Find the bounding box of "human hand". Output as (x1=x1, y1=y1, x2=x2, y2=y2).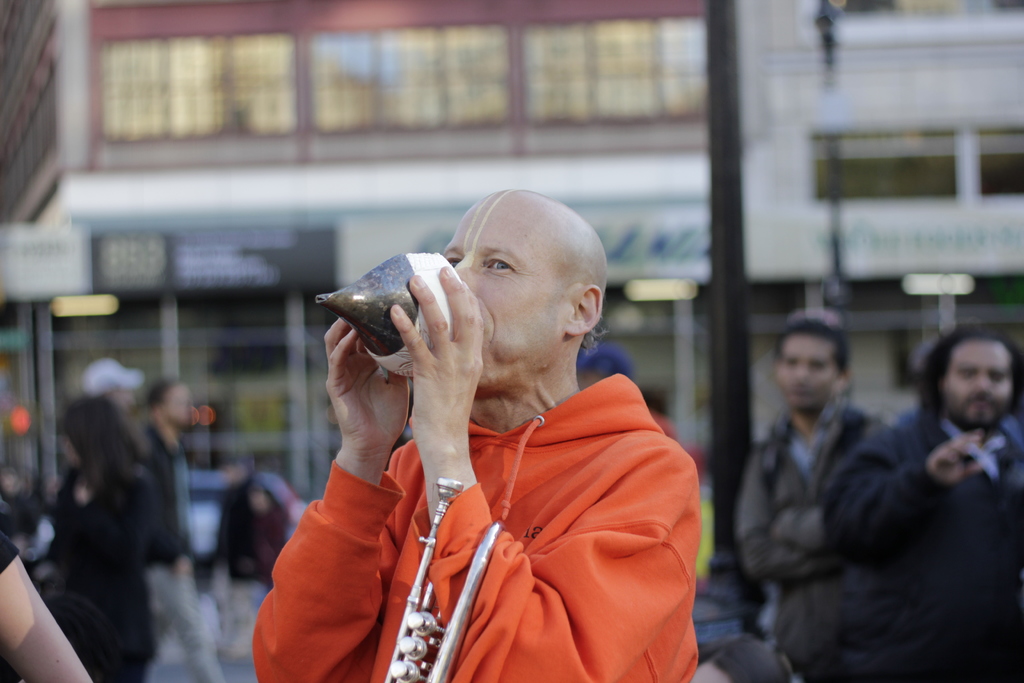
(x1=927, y1=431, x2=984, y2=486).
